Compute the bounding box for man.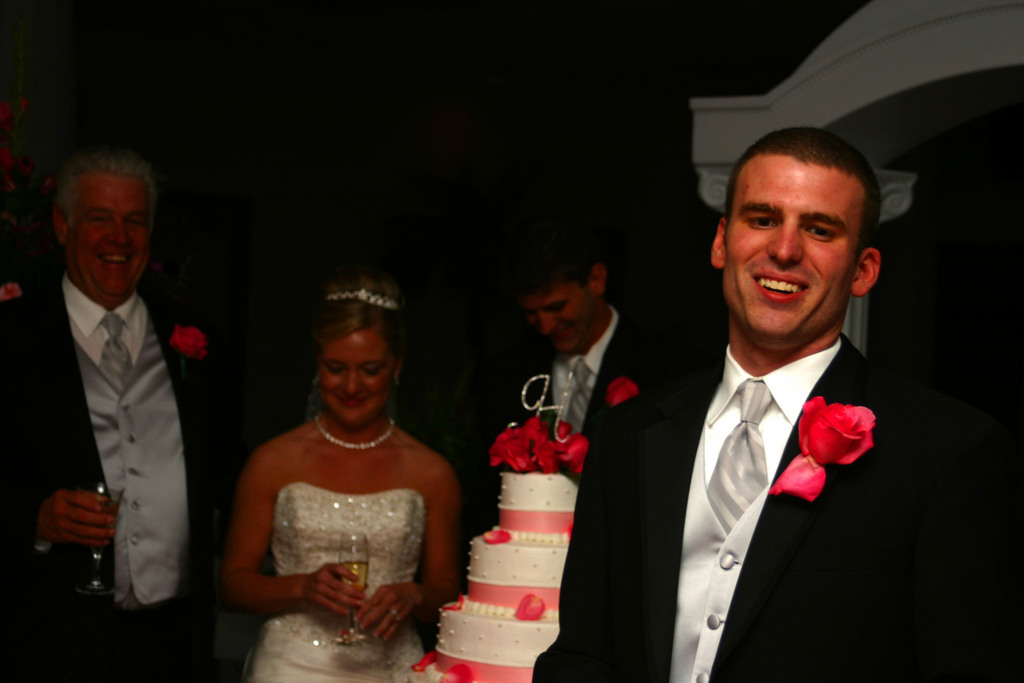
region(447, 239, 694, 682).
